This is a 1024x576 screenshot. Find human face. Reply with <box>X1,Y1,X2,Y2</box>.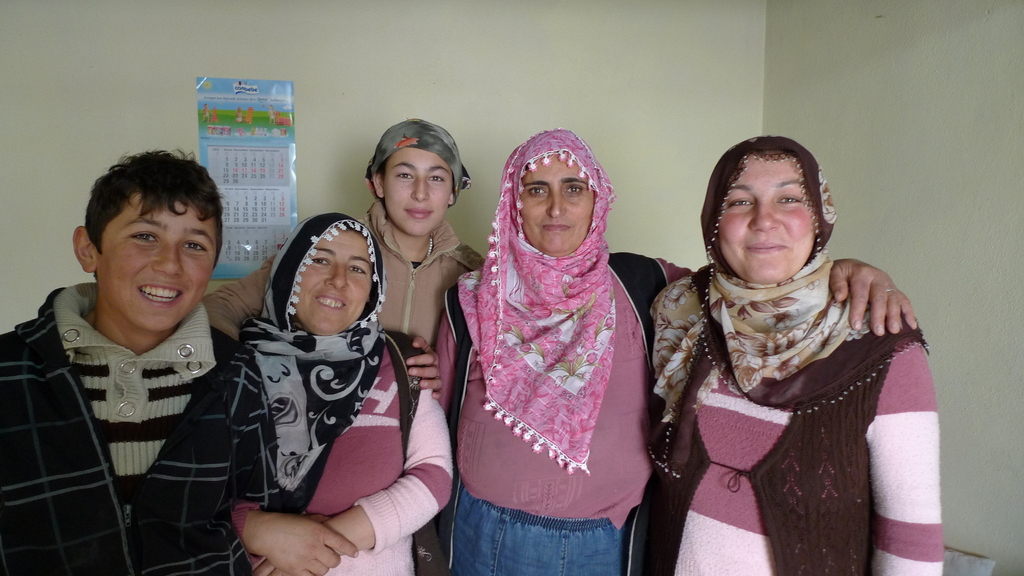
<box>716,156,819,284</box>.
